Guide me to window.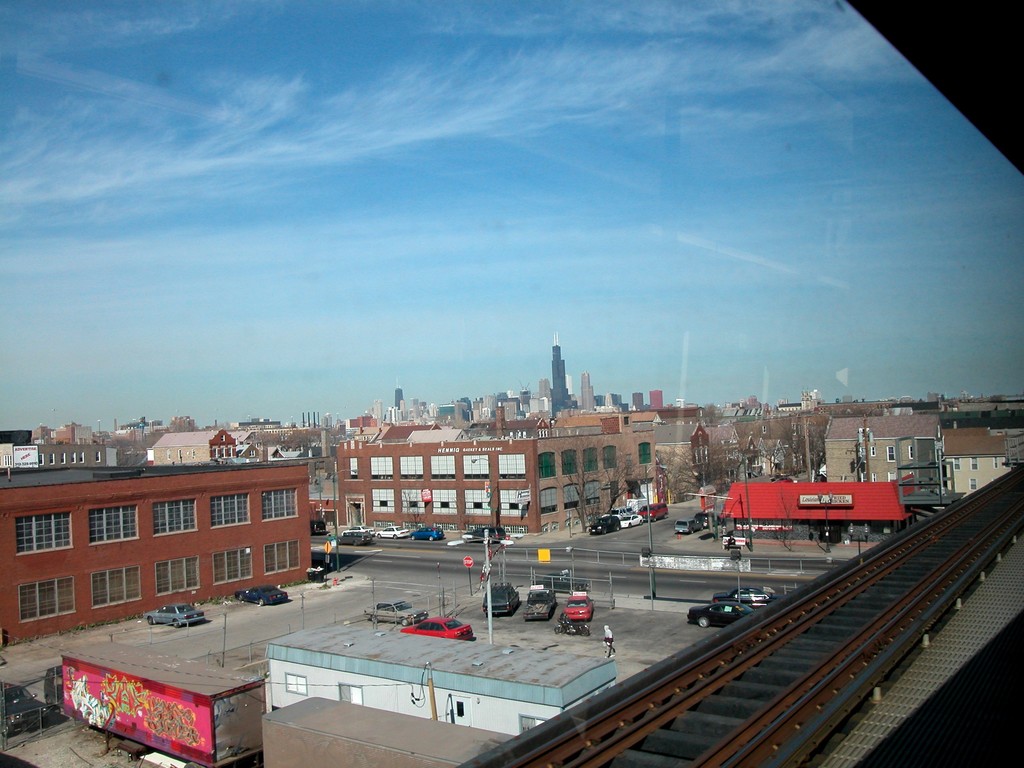
Guidance: 413, 621, 445, 630.
